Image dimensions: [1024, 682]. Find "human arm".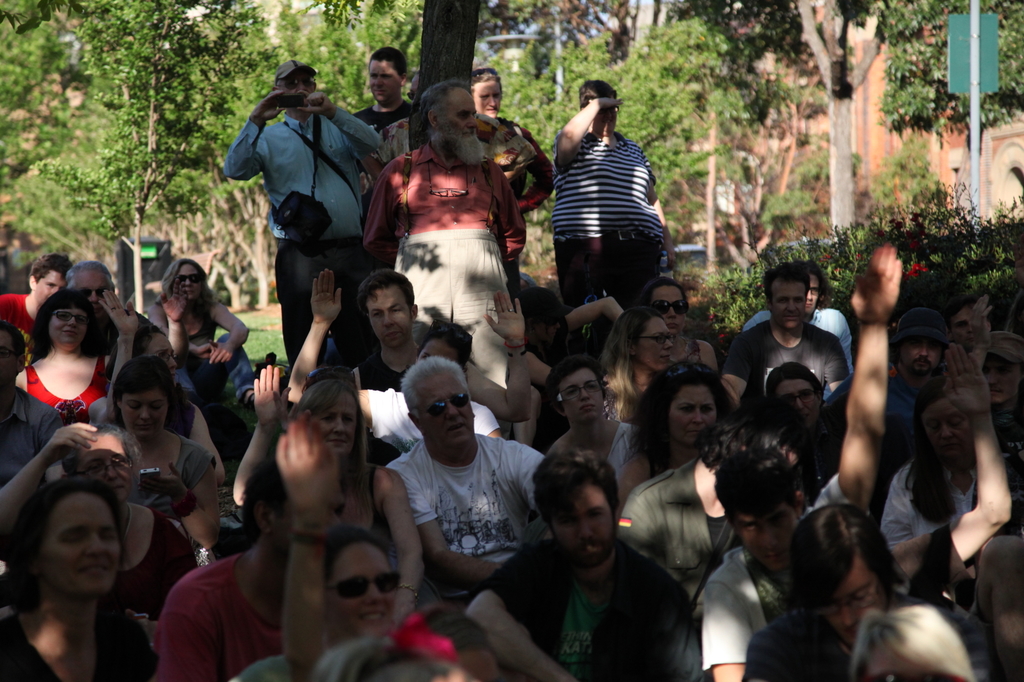
rect(136, 459, 225, 548).
